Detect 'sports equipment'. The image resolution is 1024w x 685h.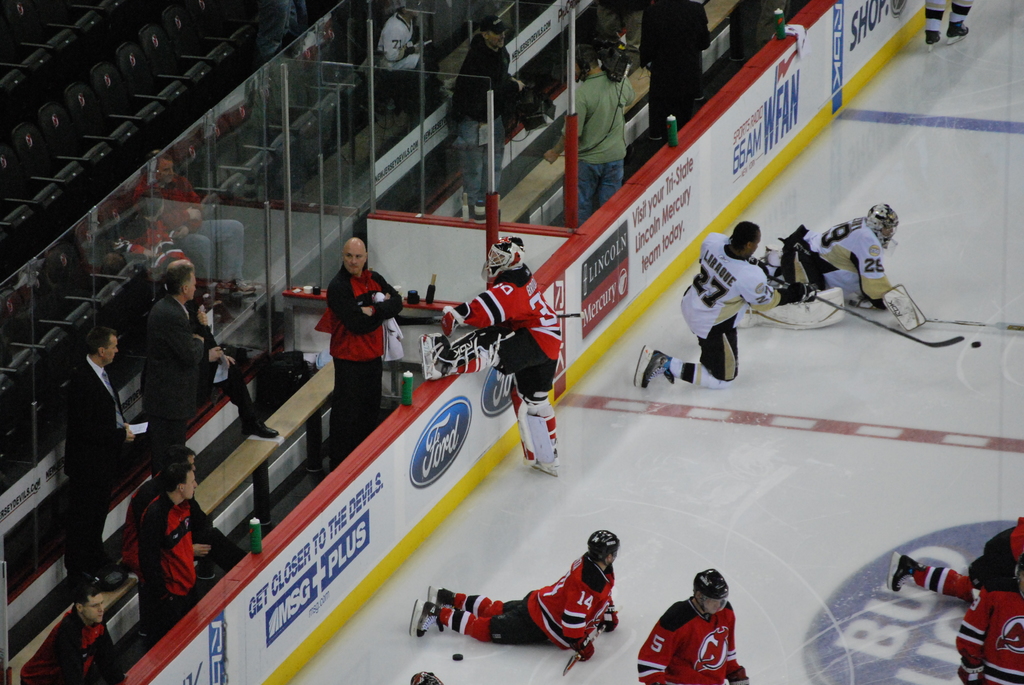
[x1=693, y1=567, x2=730, y2=610].
